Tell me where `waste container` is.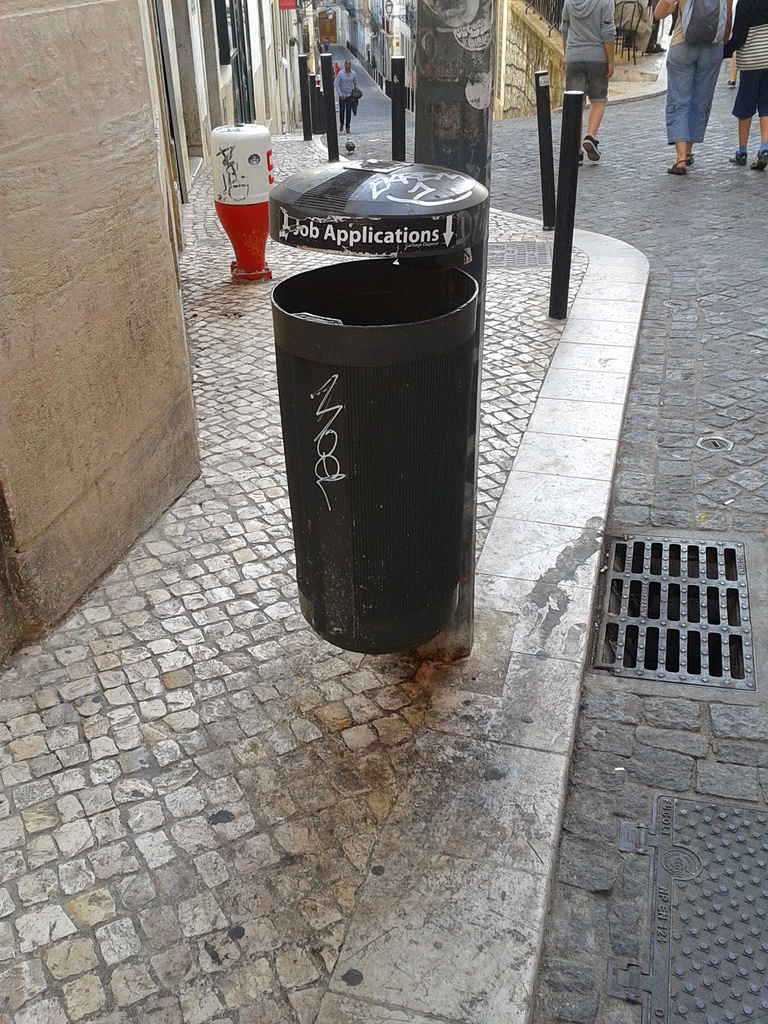
`waste container` is at bbox=(262, 155, 513, 346).
